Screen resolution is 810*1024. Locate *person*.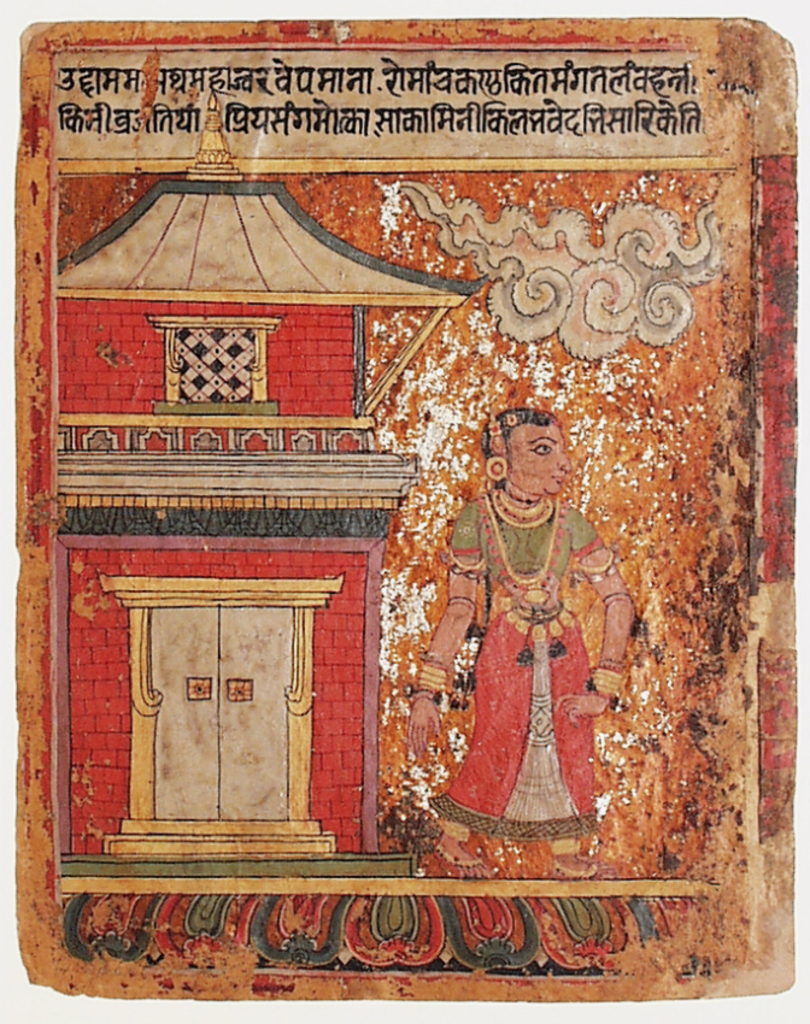
415 389 629 867.
